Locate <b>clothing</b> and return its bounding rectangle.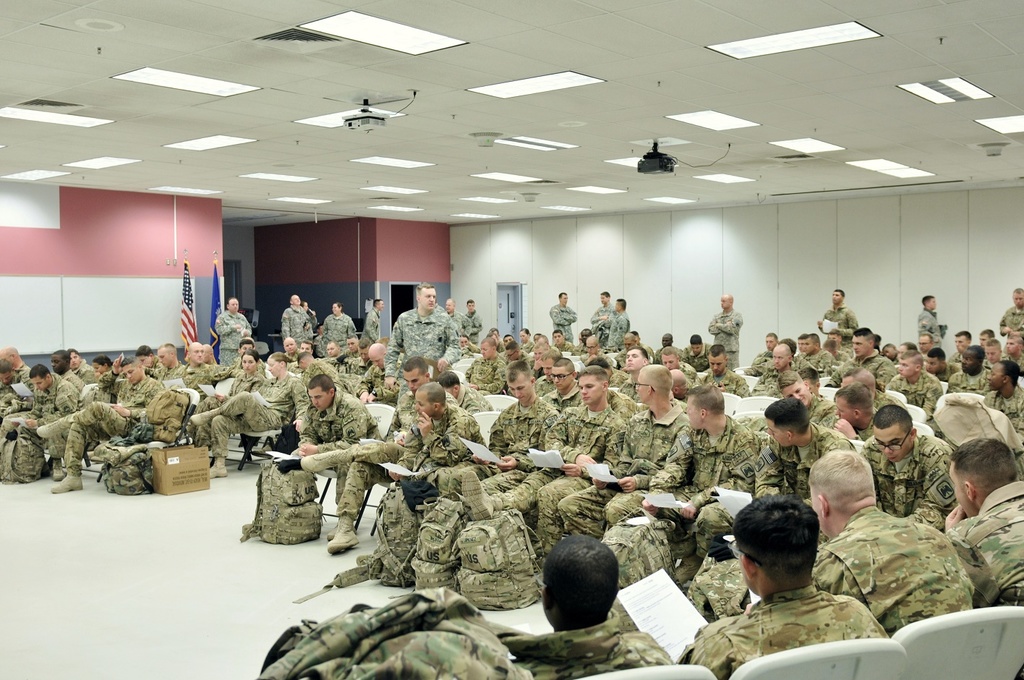
crop(644, 411, 763, 511).
